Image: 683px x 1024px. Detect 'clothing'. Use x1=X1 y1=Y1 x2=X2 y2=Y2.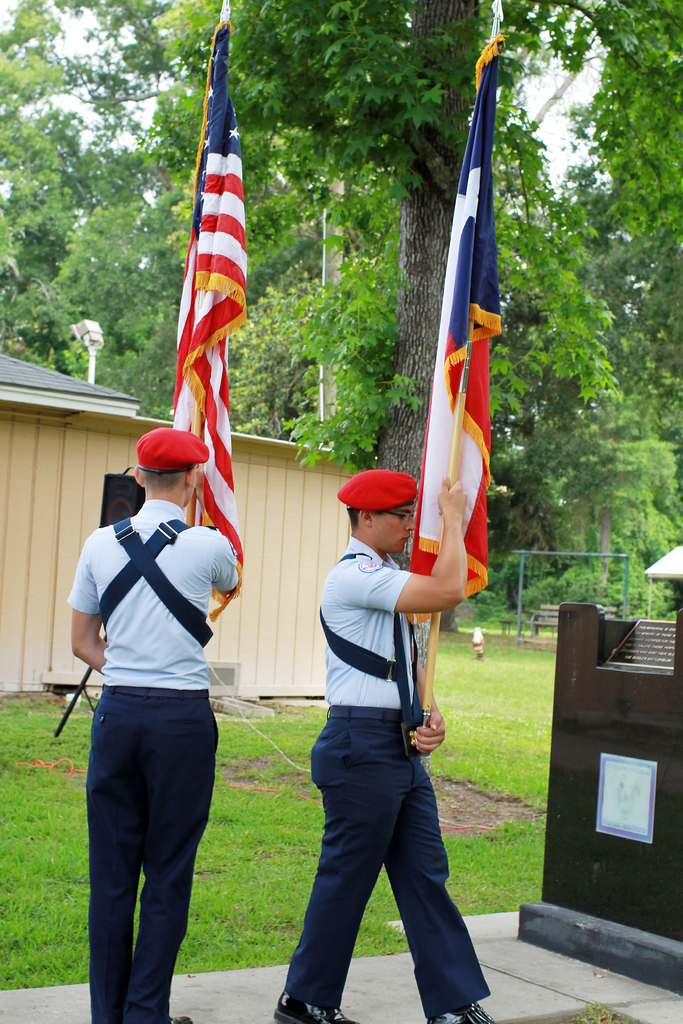
x1=70 y1=497 x2=239 y2=692.
